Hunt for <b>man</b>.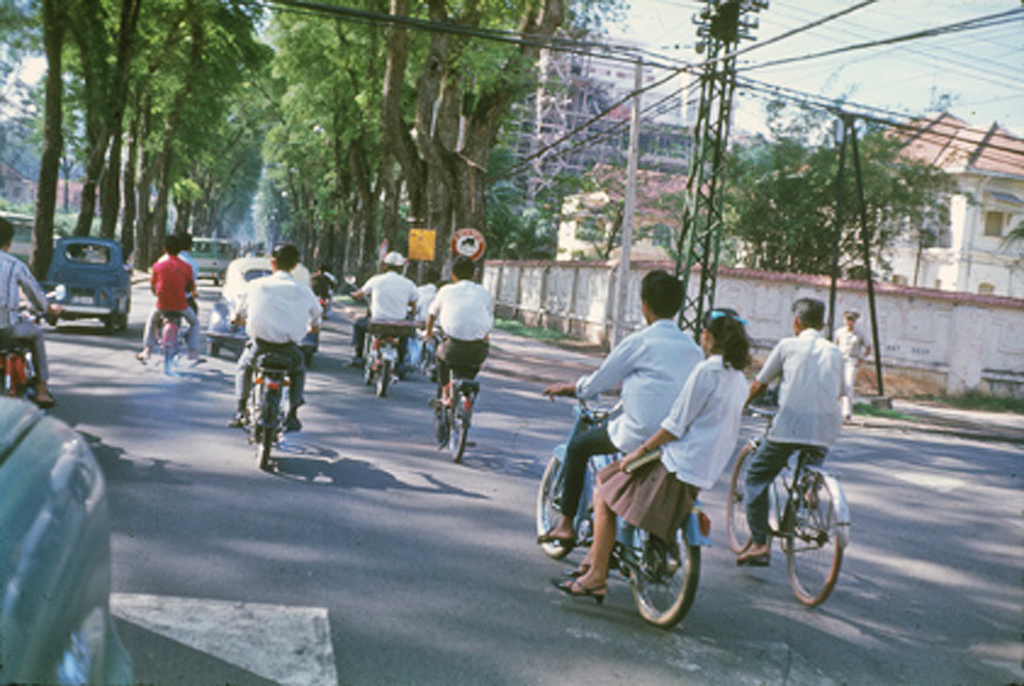
Hunted down at left=535, top=269, right=708, bottom=545.
